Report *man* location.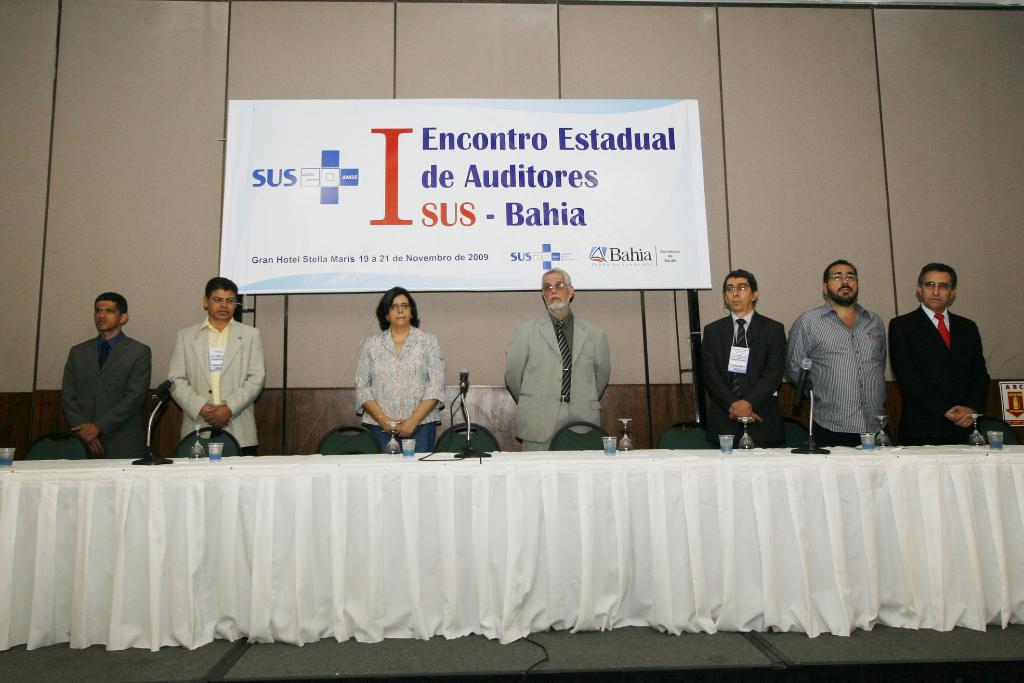
Report: x1=890 y1=259 x2=1004 y2=456.
